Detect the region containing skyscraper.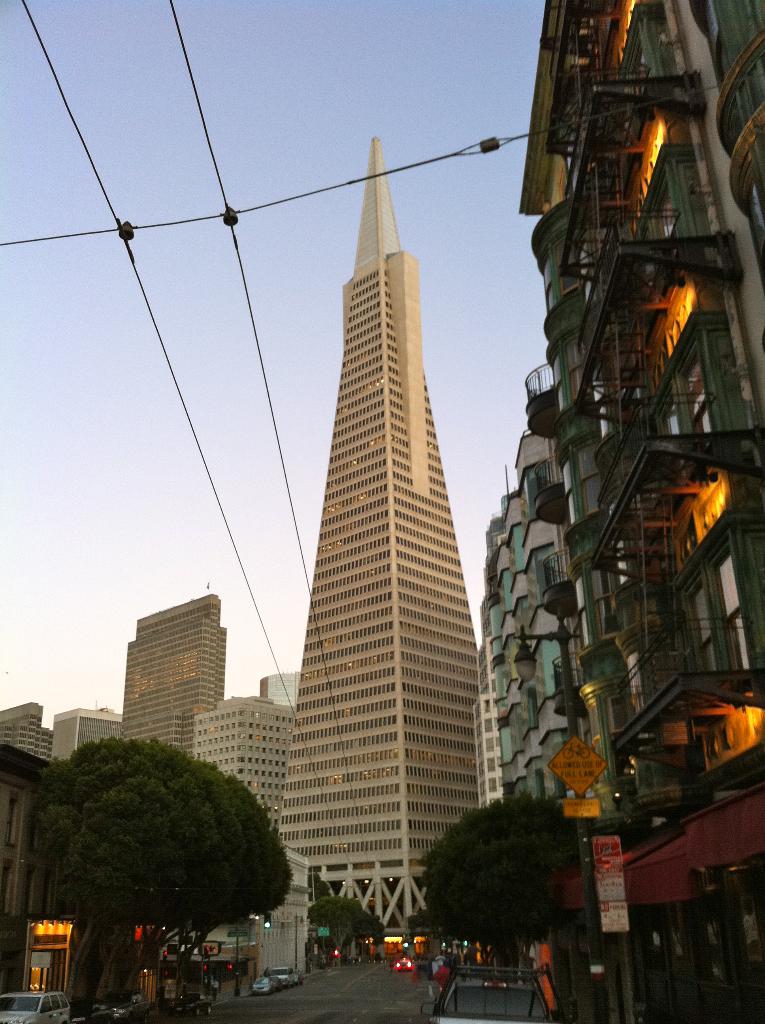
(left=119, top=592, right=223, bottom=756).
